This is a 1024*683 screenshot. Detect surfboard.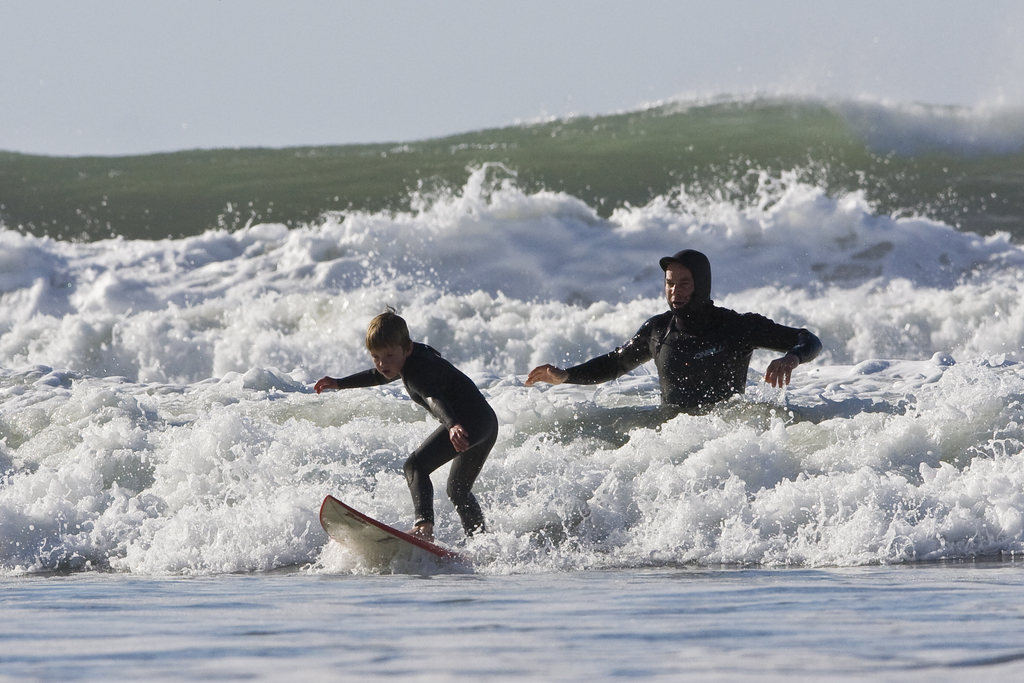
<box>318,492,474,572</box>.
